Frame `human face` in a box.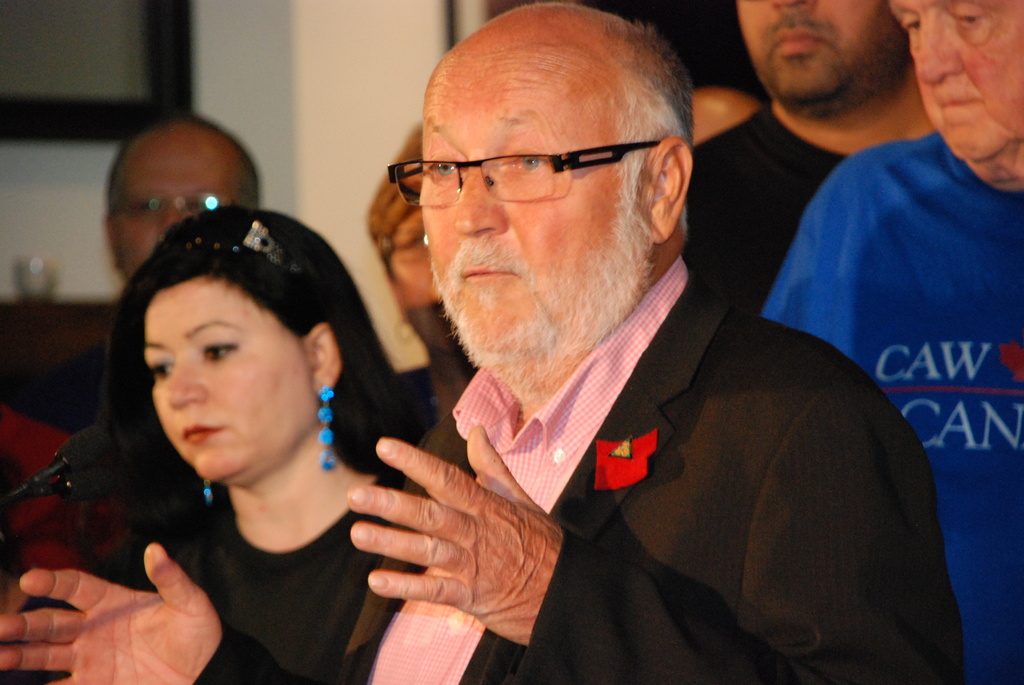
422 47 652 358.
